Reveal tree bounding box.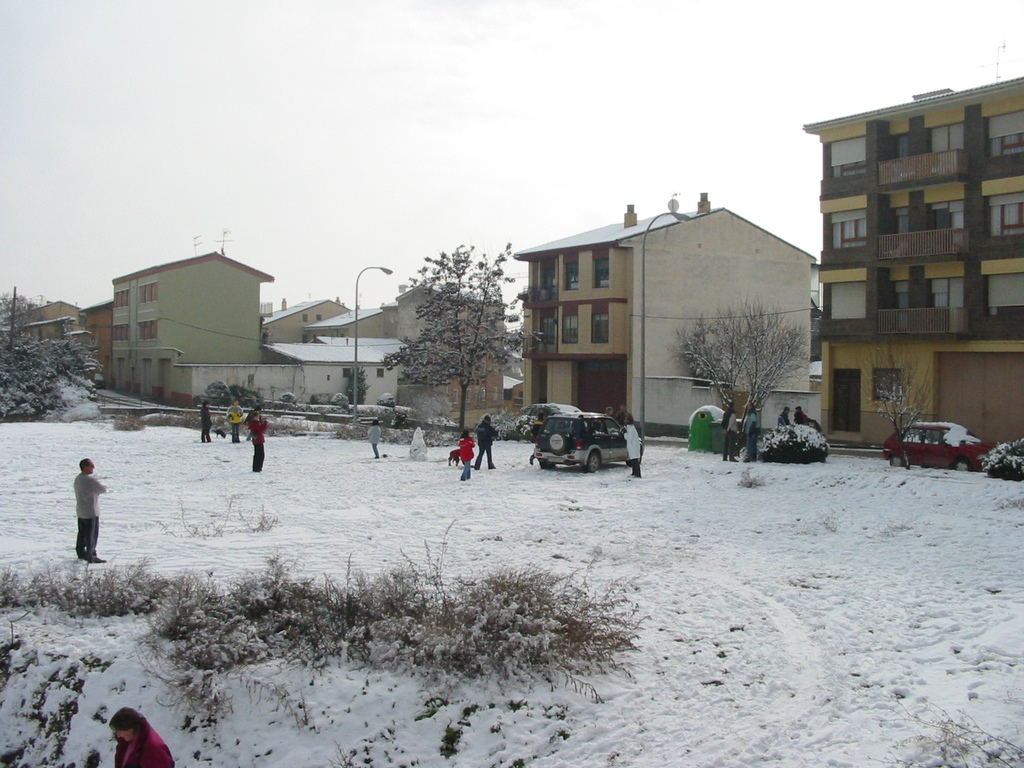
Revealed: bbox=[870, 356, 931, 467].
